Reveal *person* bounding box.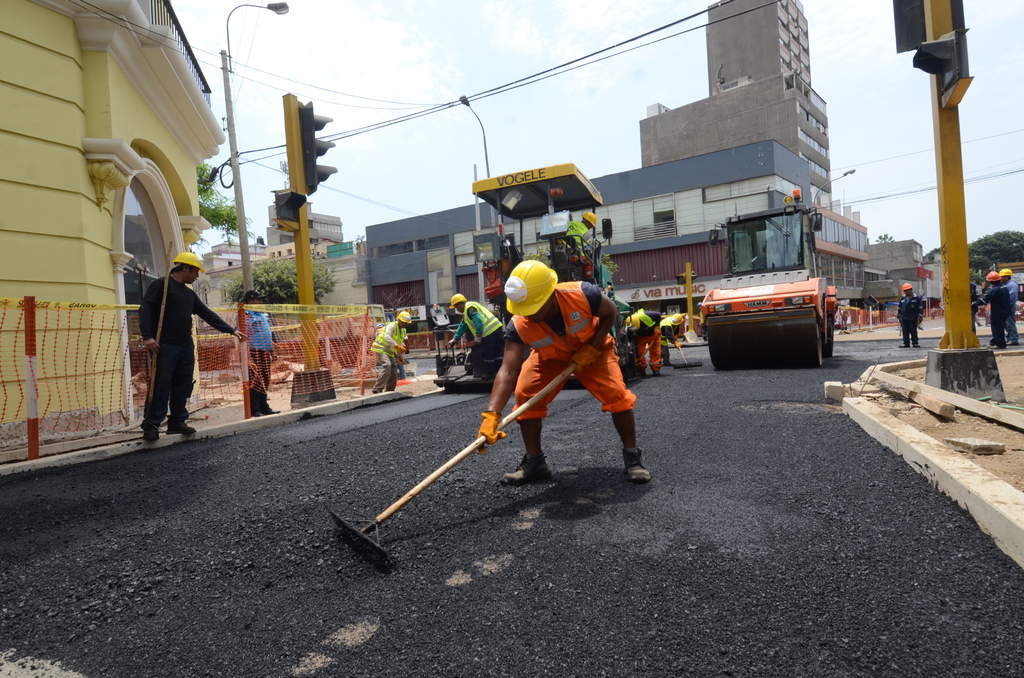
Revealed: box(1004, 266, 1016, 347).
